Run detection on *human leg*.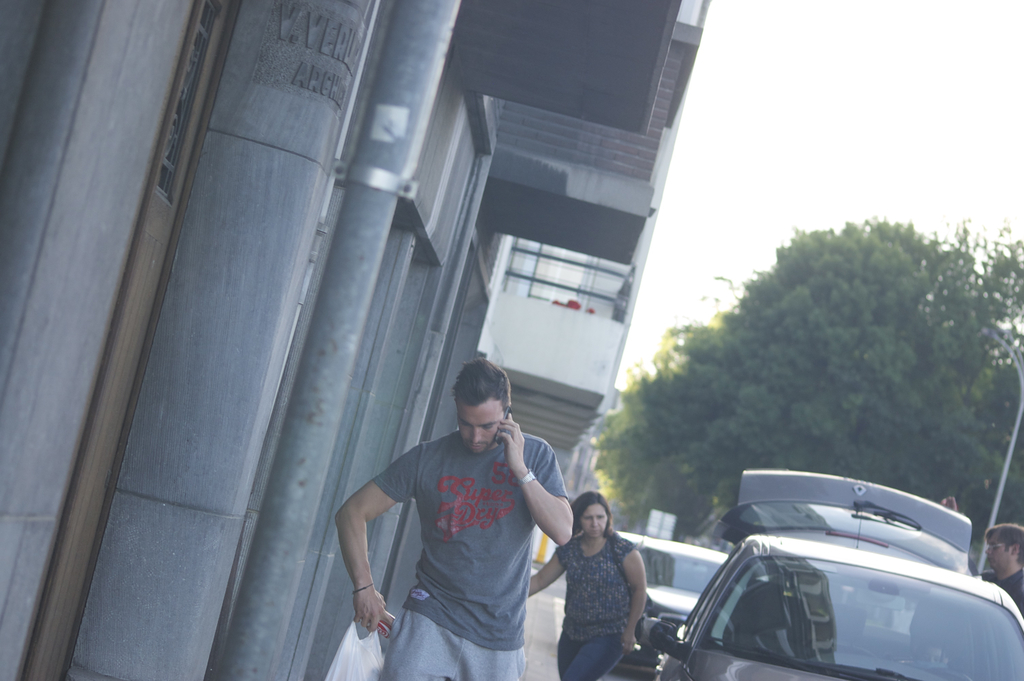
Result: {"x1": 553, "y1": 619, "x2": 589, "y2": 680}.
